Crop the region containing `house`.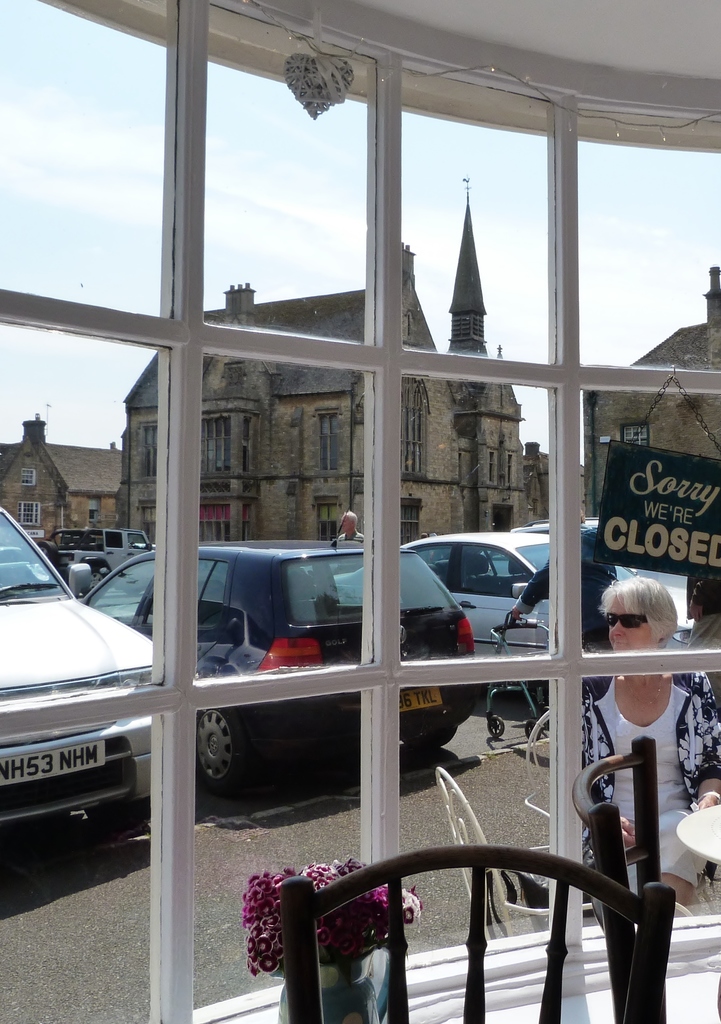
Crop region: l=598, t=260, r=720, b=512.
